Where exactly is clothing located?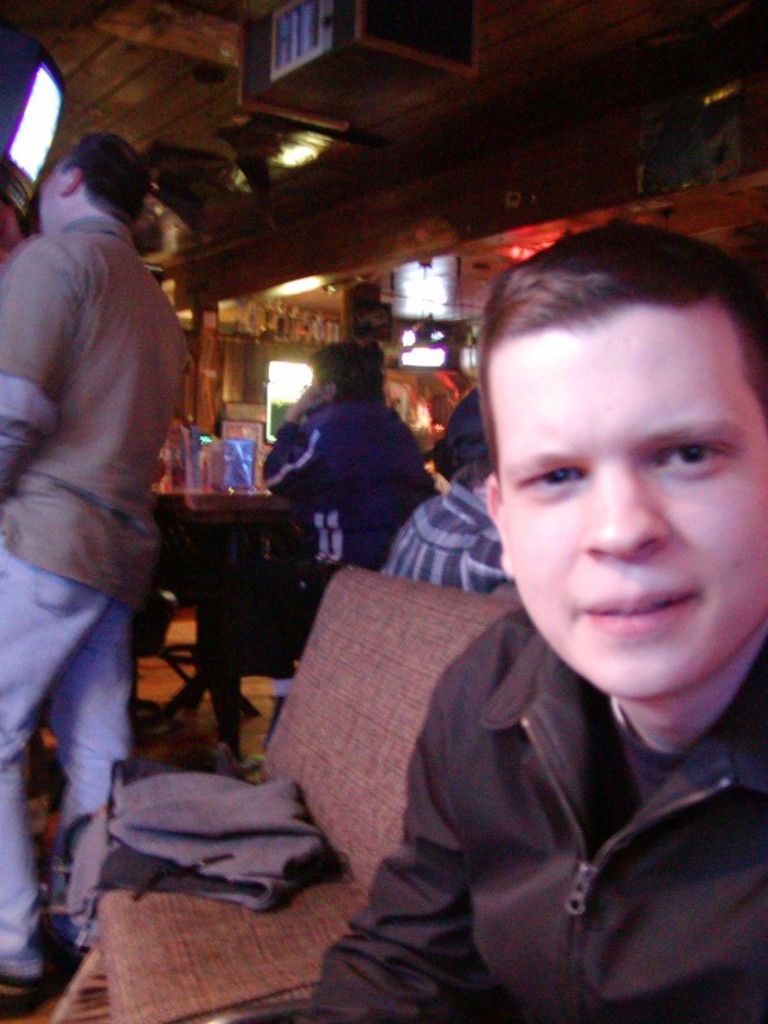
Its bounding box is 95 769 337 904.
